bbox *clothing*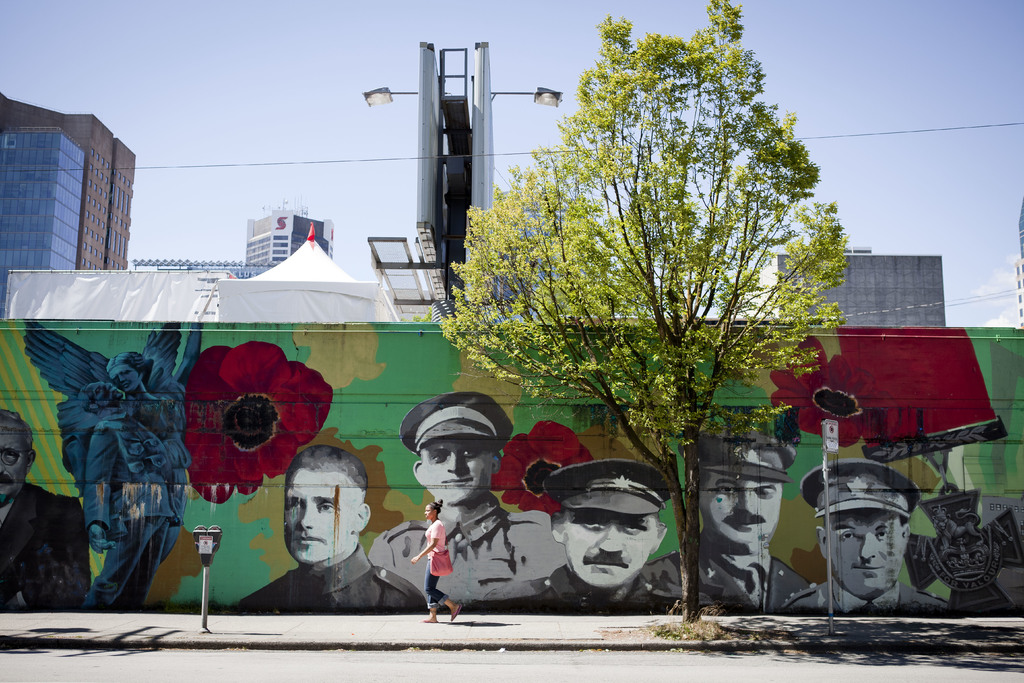
left=425, top=519, right=447, bottom=611
